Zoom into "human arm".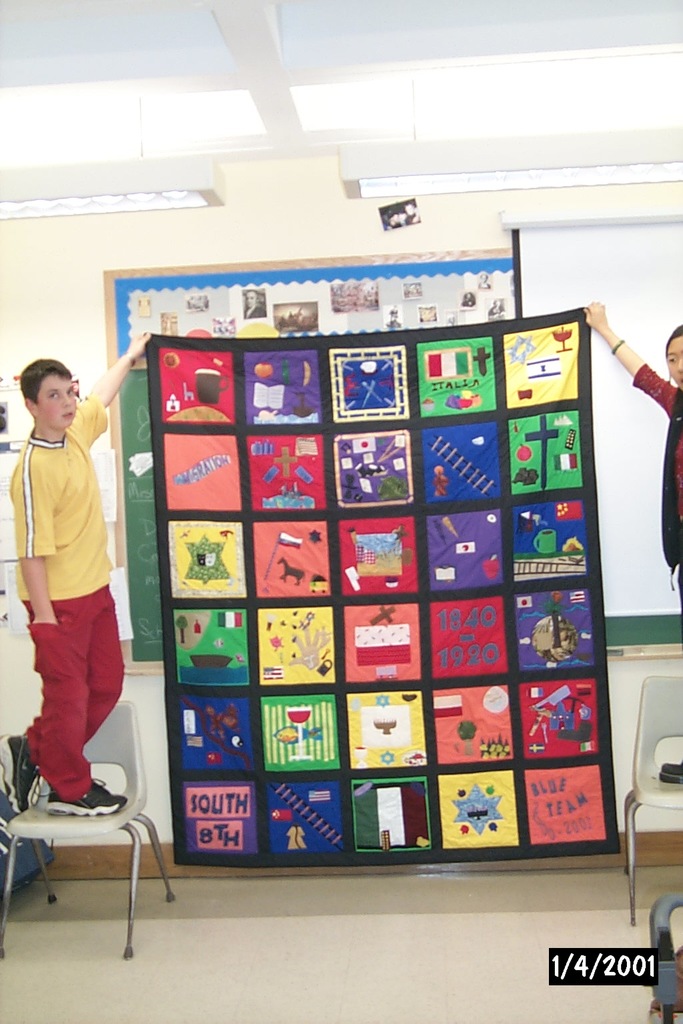
Zoom target: bbox=[582, 305, 679, 411].
